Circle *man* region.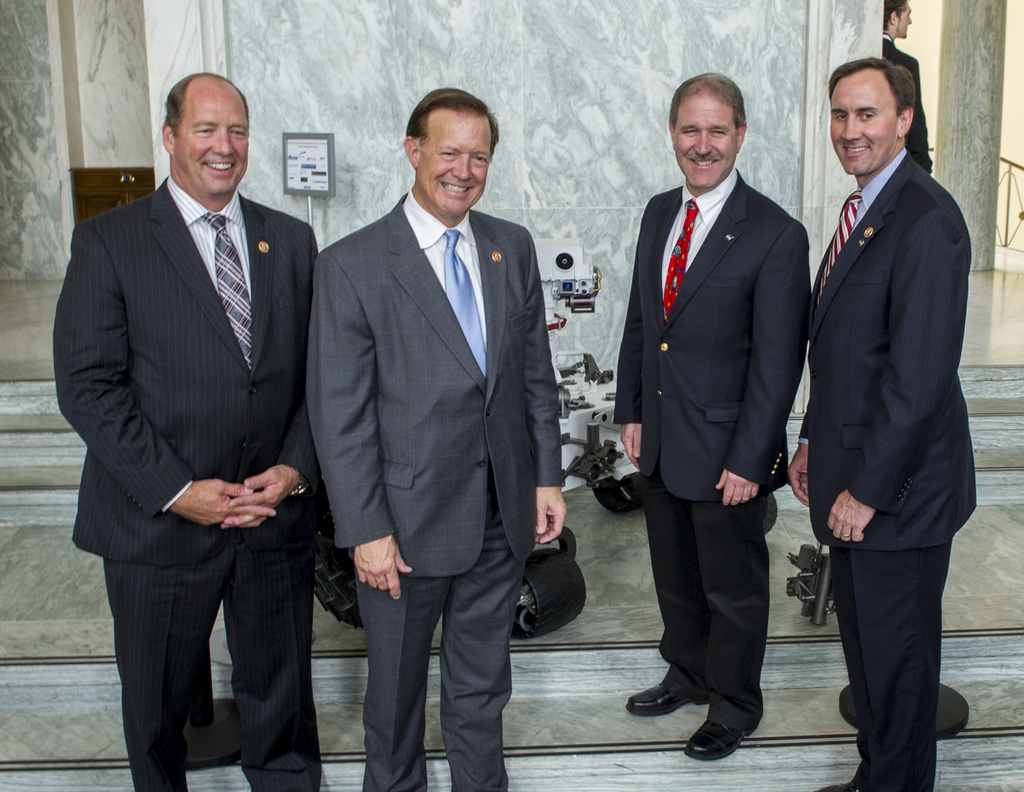
Region: (x1=785, y1=58, x2=979, y2=791).
